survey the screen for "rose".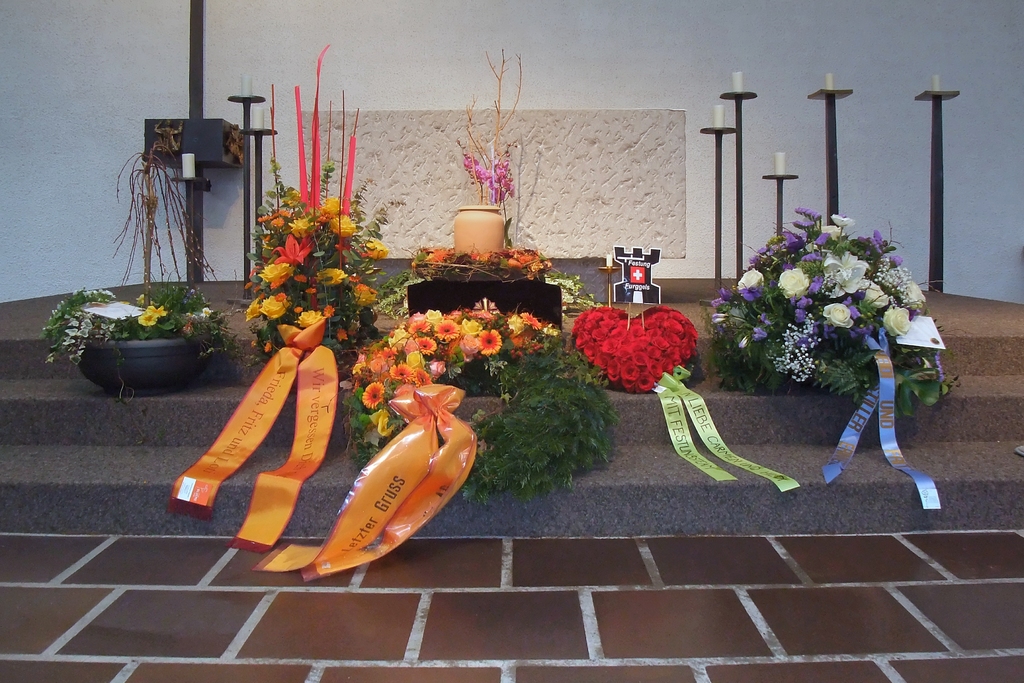
Survey found: {"x1": 196, "y1": 308, "x2": 211, "y2": 317}.
